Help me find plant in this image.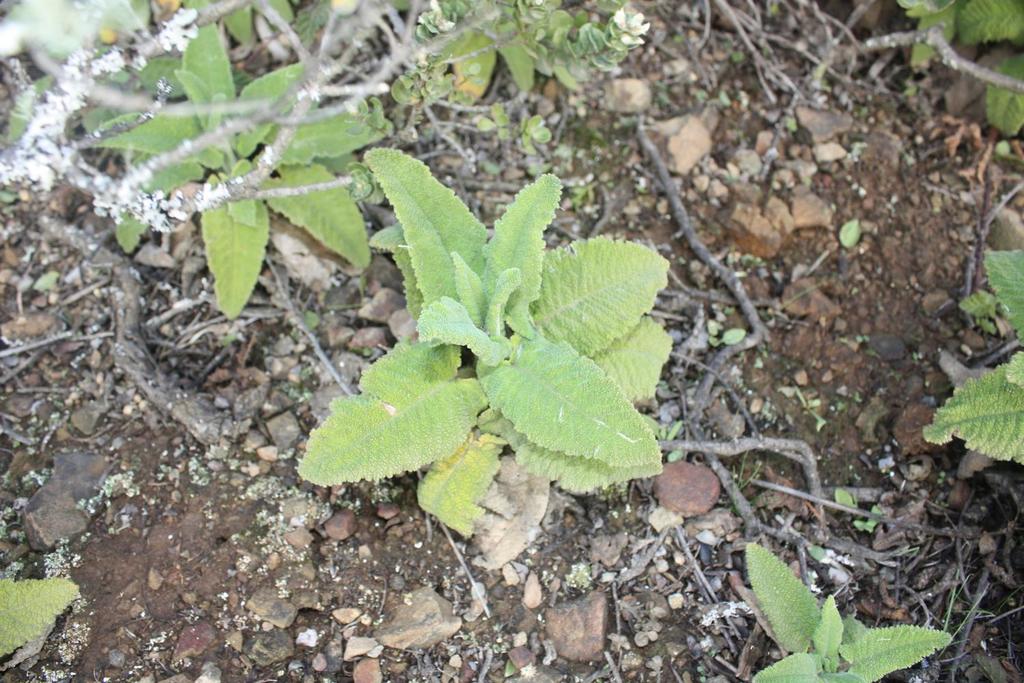
Found it: locate(0, 572, 87, 667).
